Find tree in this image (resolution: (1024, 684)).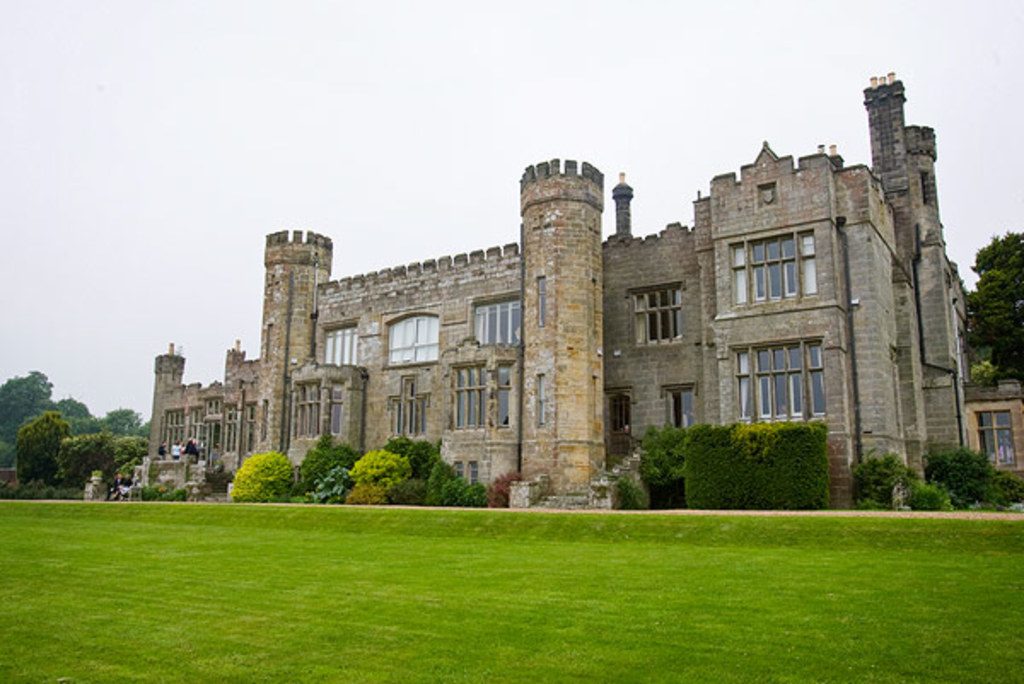
detection(428, 455, 466, 507).
